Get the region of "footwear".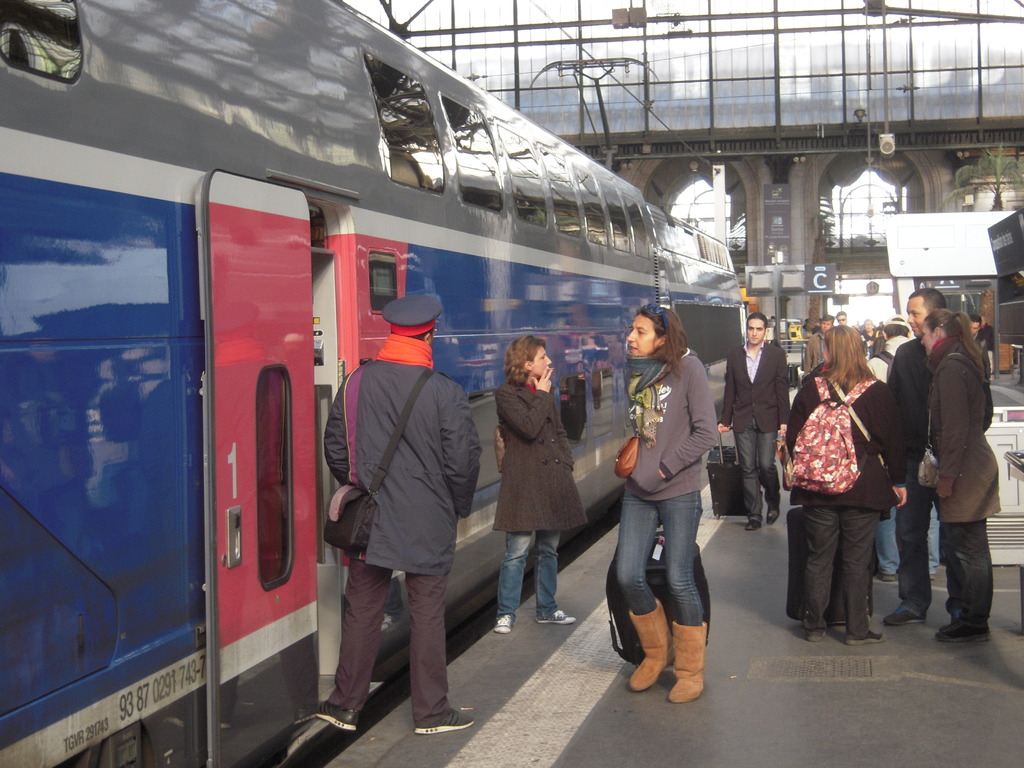
rect(538, 610, 573, 624).
